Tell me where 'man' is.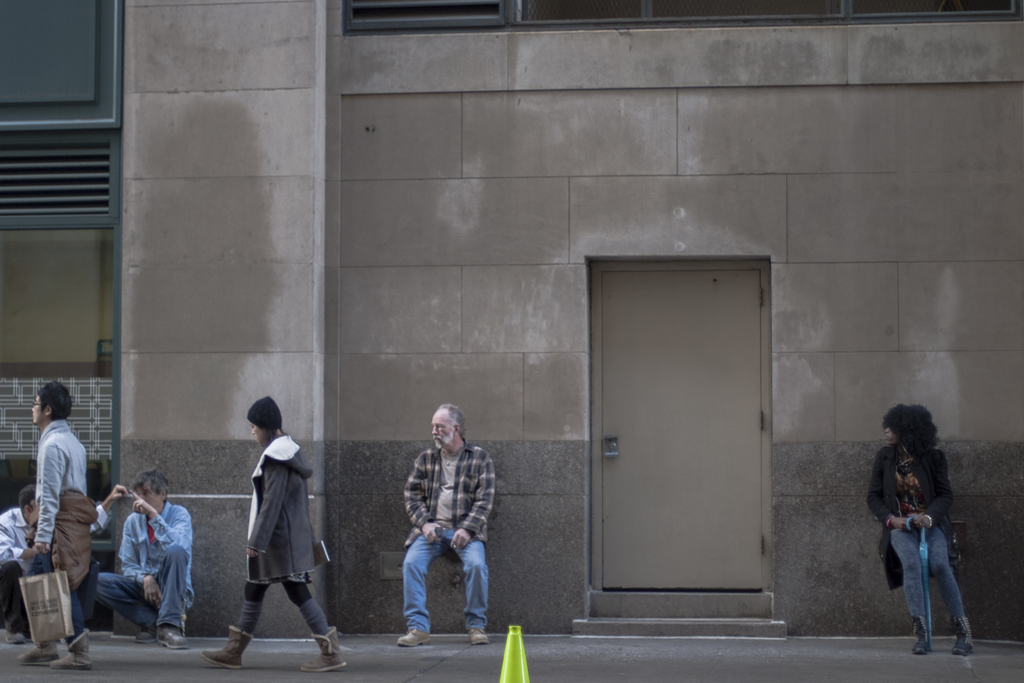
'man' is at pyautogui.locateOnScreen(0, 484, 127, 644).
